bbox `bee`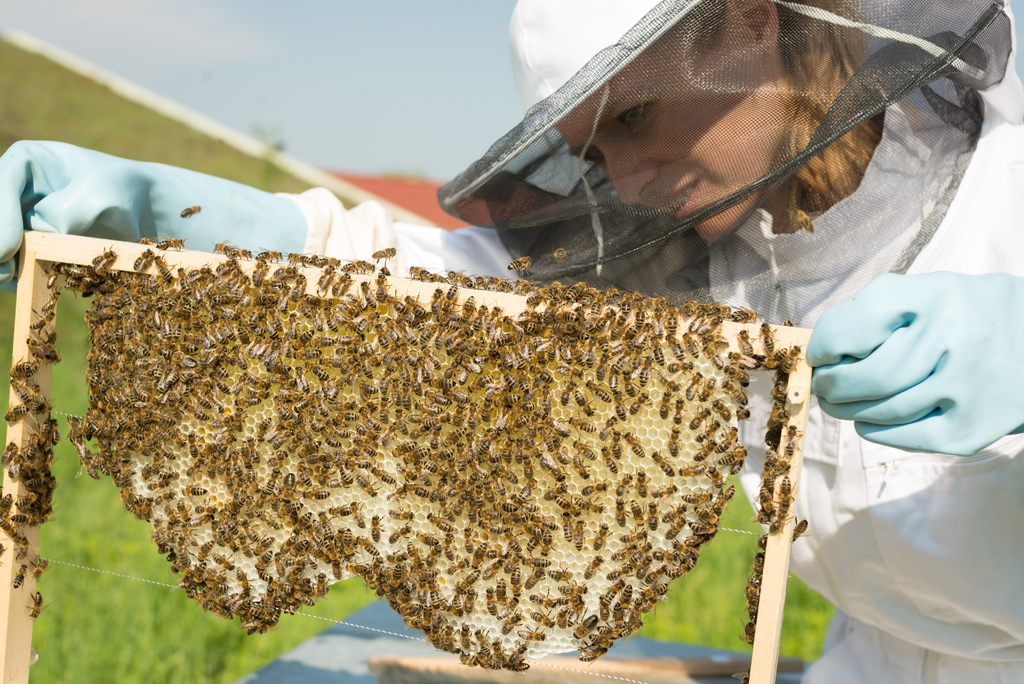
bbox=(341, 330, 351, 343)
